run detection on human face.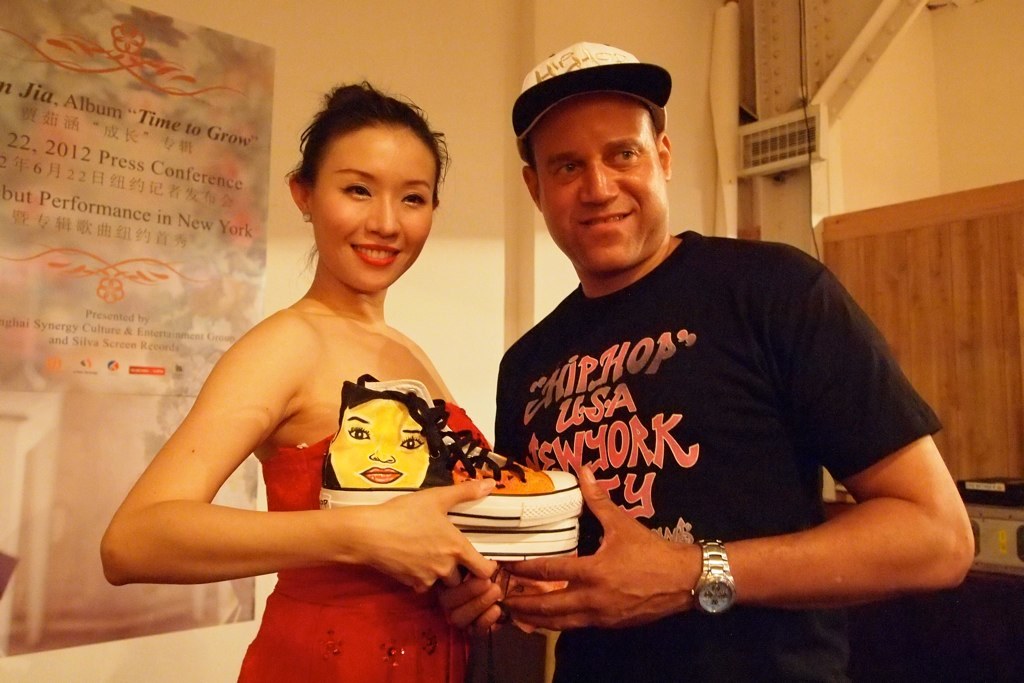
Result: bbox=(532, 94, 672, 274).
